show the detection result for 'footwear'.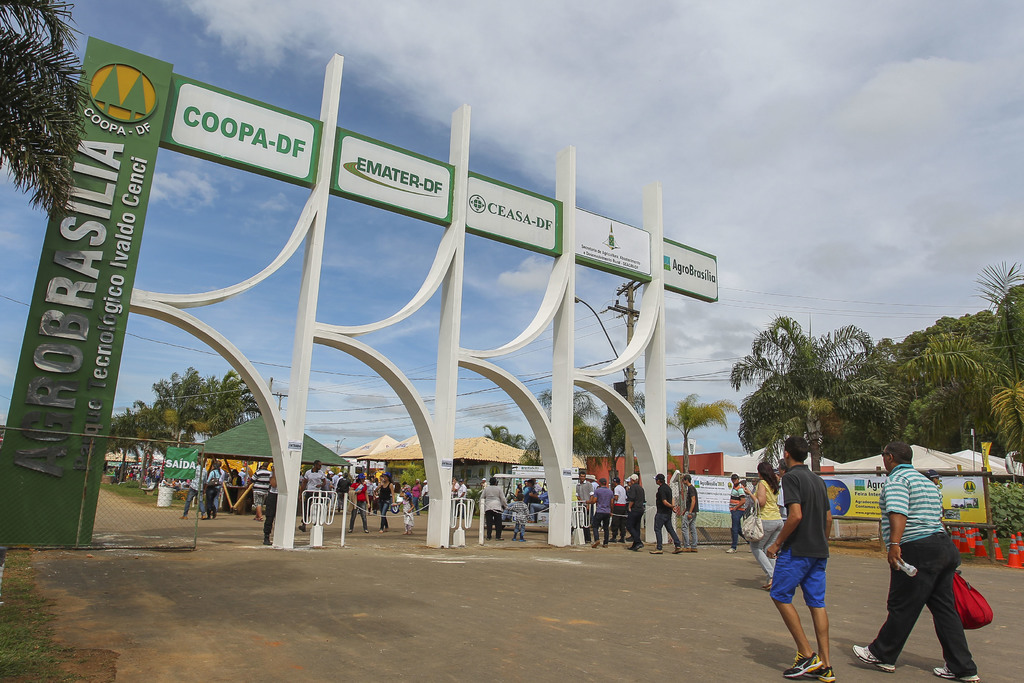
rect(627, 541, 643, 550).
